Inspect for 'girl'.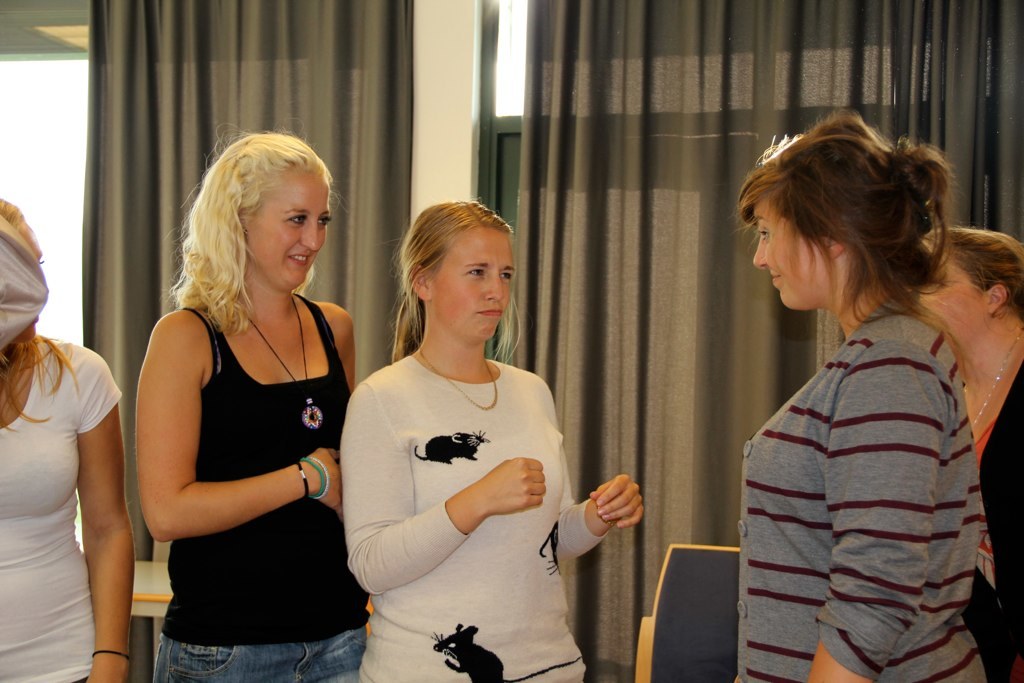
Inspection: select_region(339, 201, 645, 682).
